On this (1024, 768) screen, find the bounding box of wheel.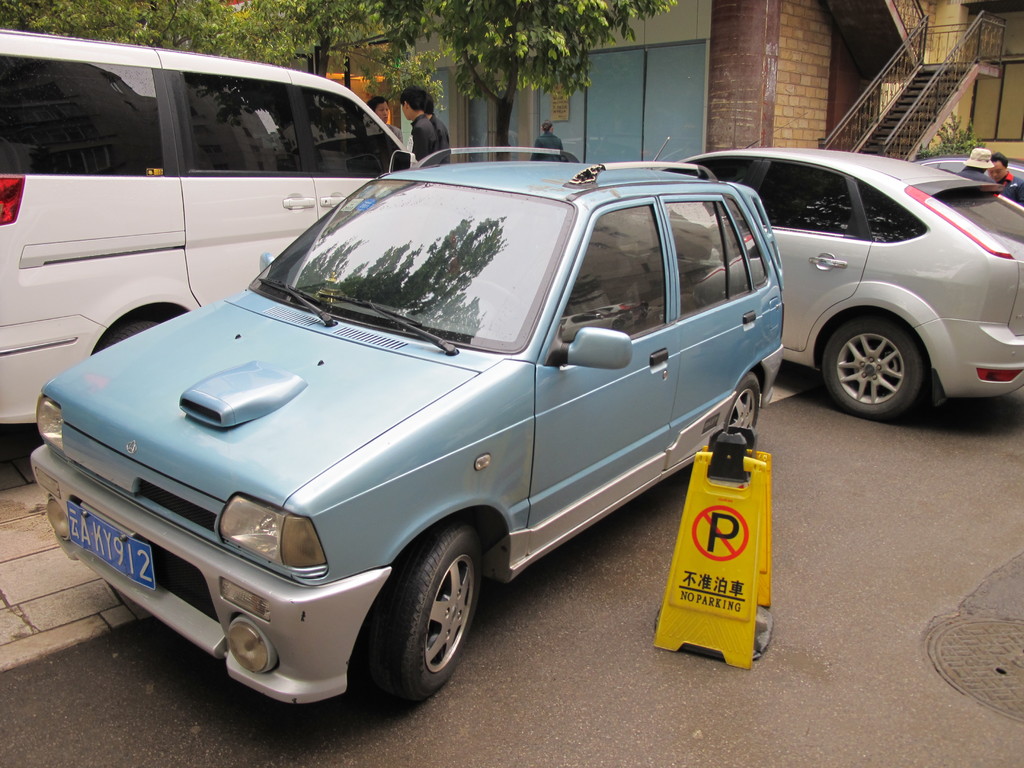
Bounding box: (left=87, top=317, right=158, bottom=357).
